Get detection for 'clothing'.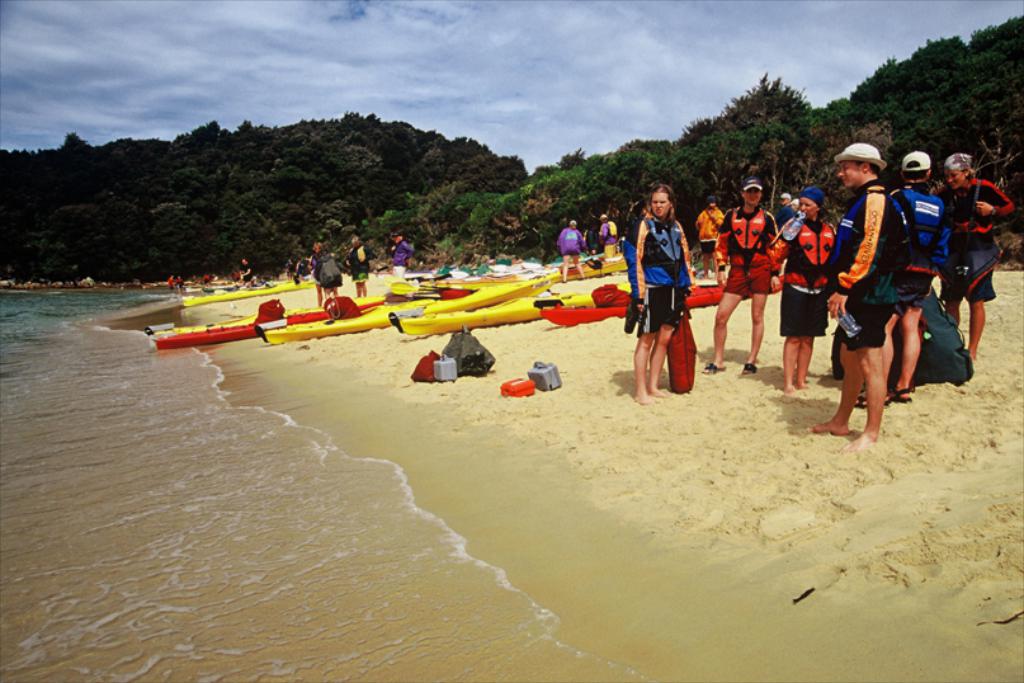
Detection: crop(713, 204, 782, 295).
